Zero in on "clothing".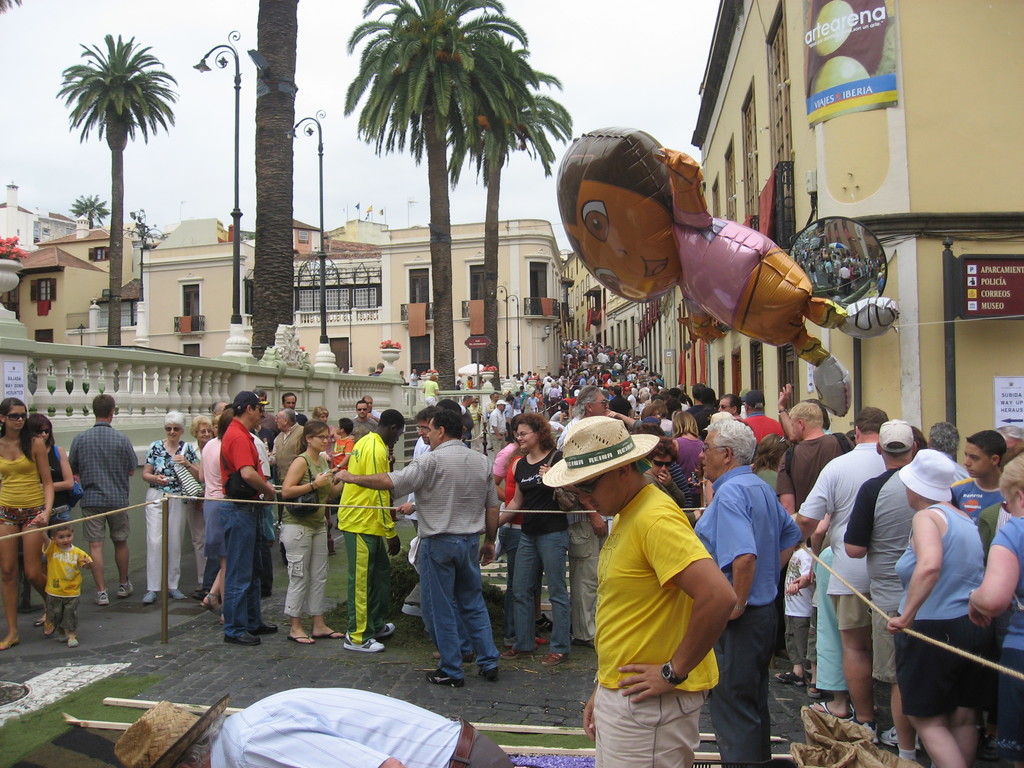
Zeroed in: Rect(650, 471, 704, 502).
